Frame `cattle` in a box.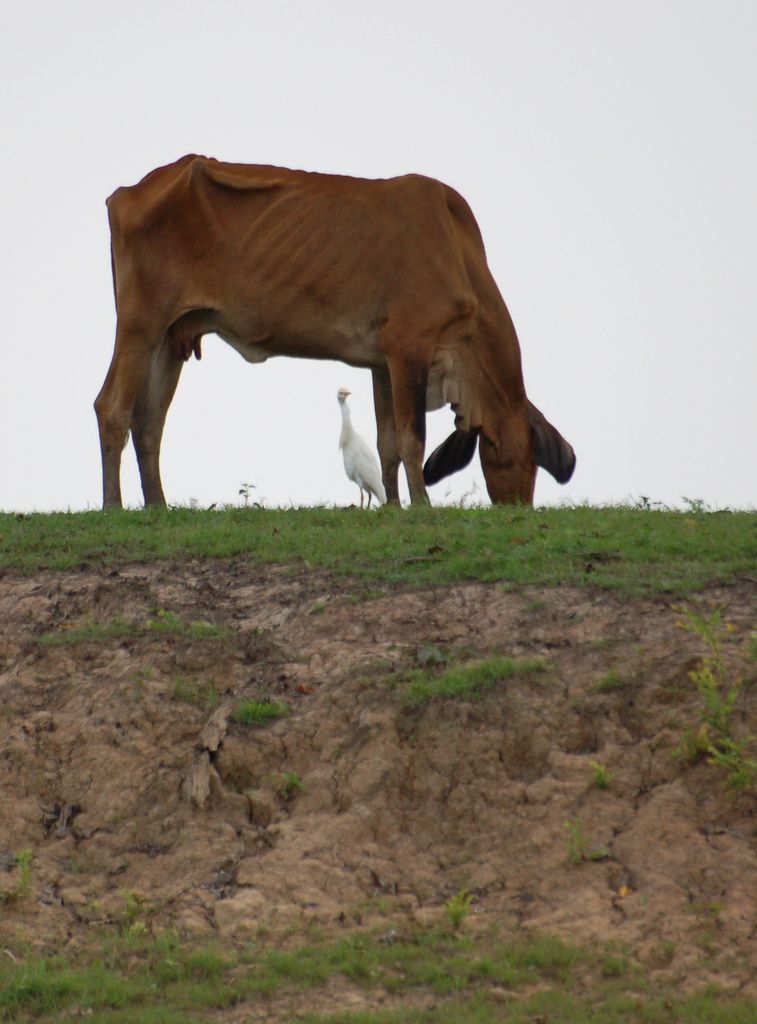
crop(58, 133, 590, 521).
